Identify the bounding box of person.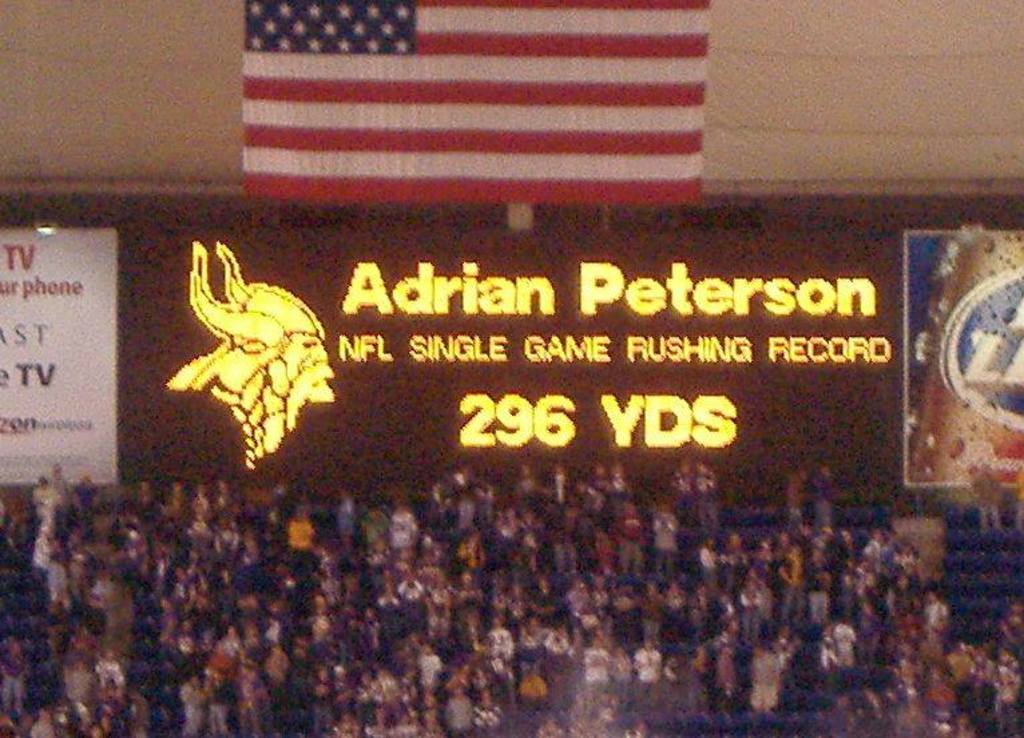
{"x1": 178, "y1": 277, "x2": 345, "y2": 457}.
